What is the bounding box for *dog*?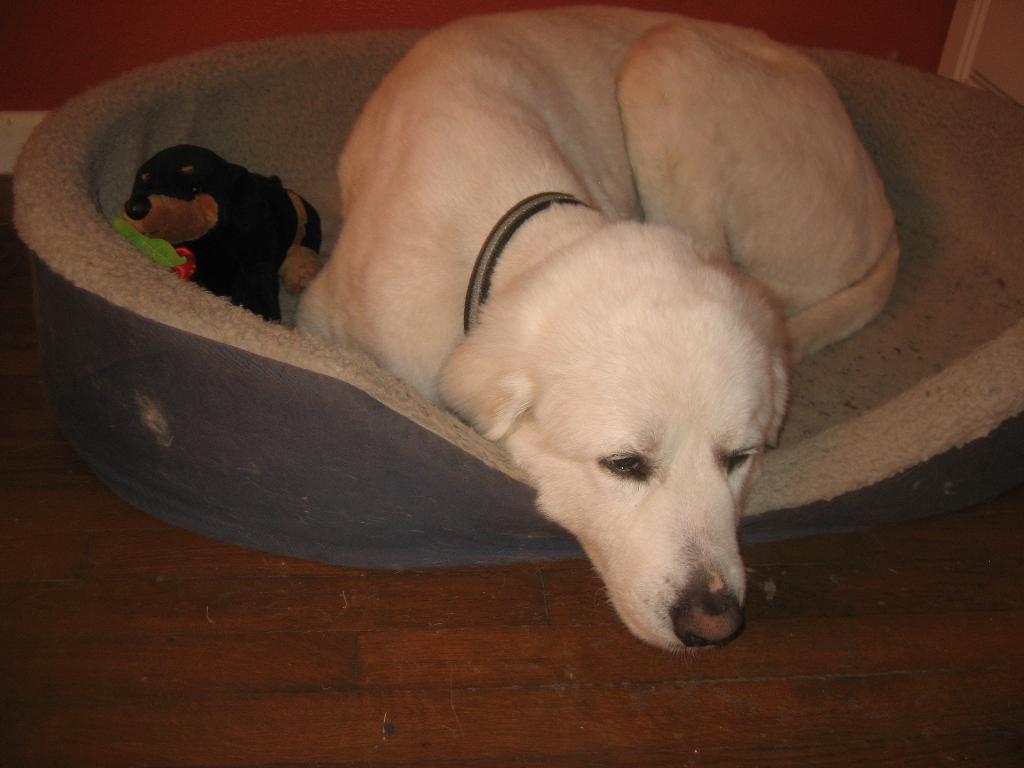
292, 4, 904, 657.
